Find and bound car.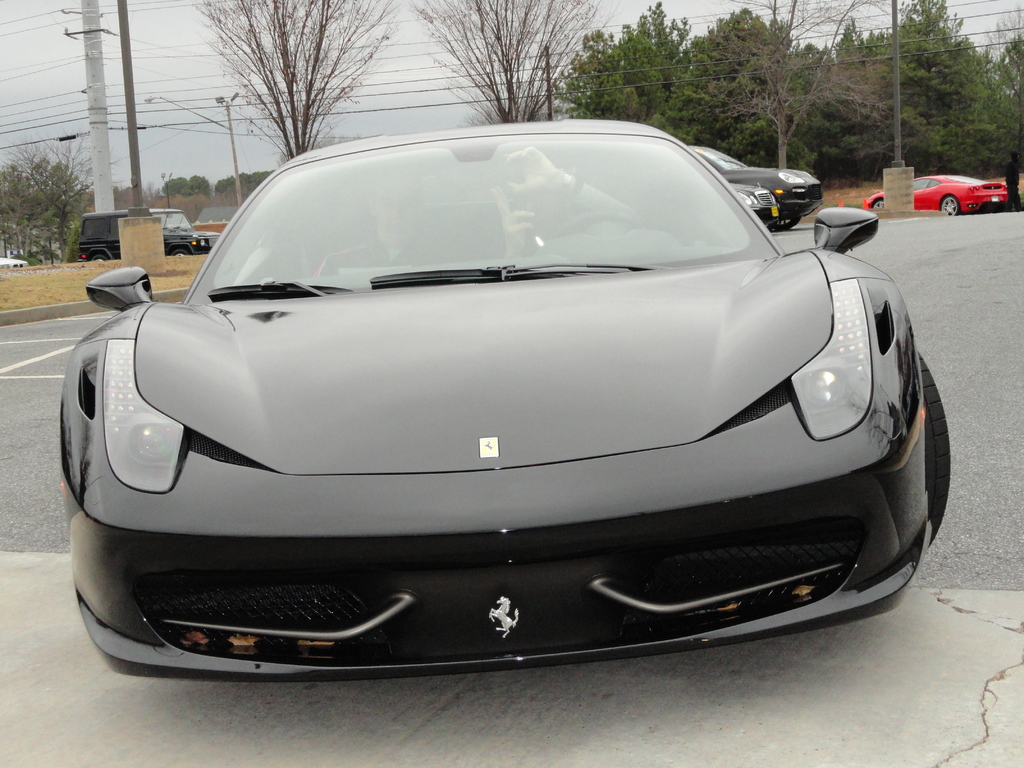
Bound: <box>867,172,1011,214</box>.
